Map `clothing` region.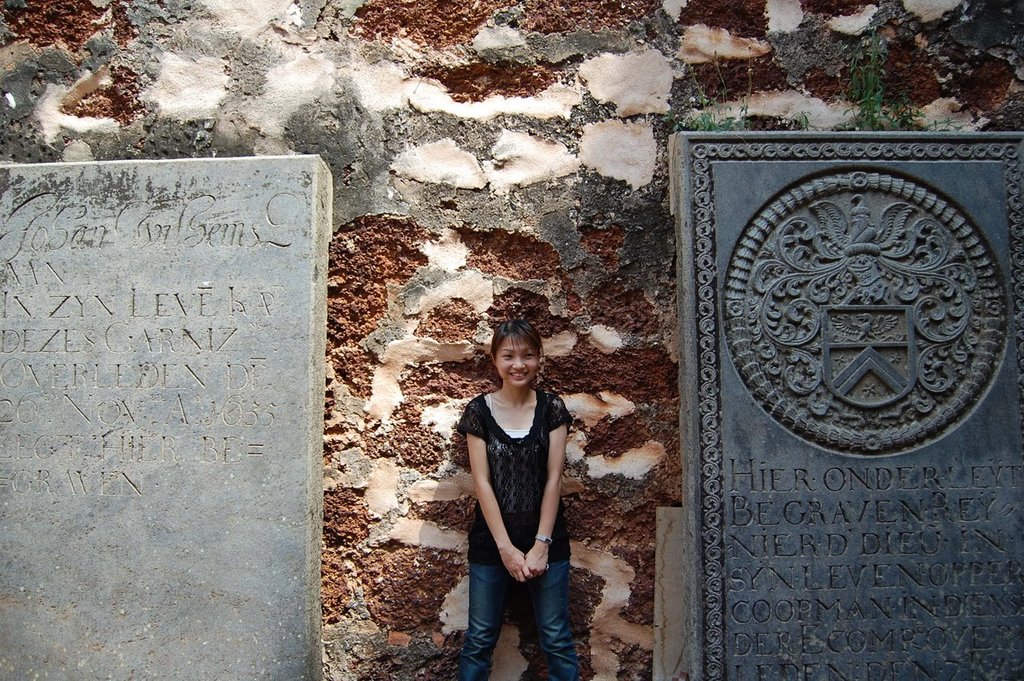
Mapped to rect(454, 384, 573, 673).
